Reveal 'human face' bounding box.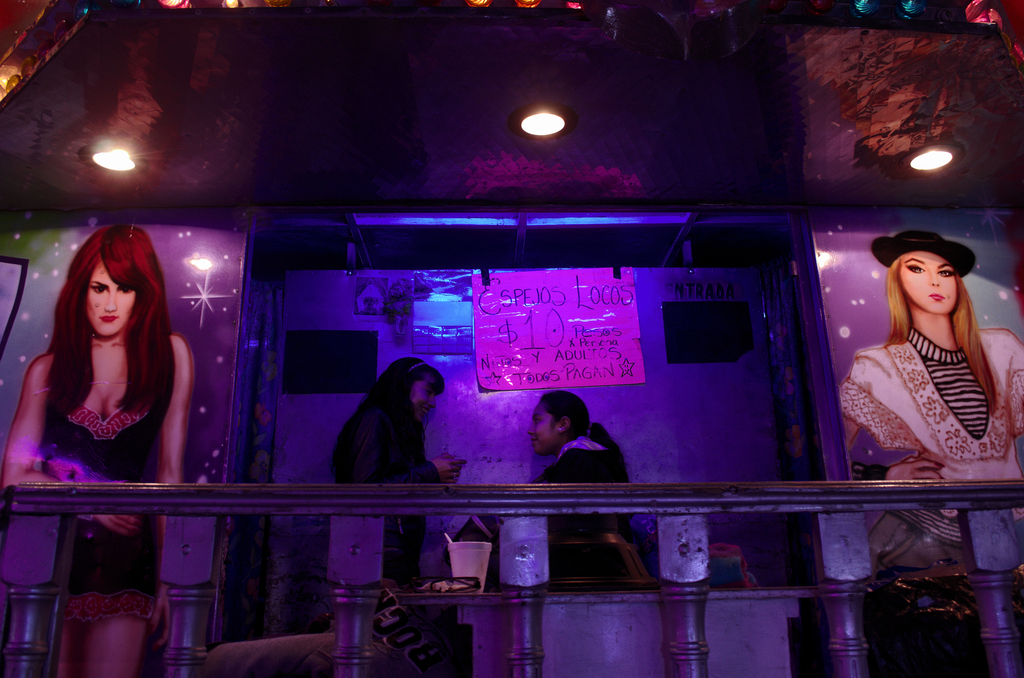
Revealed: [898,250,958,305].
